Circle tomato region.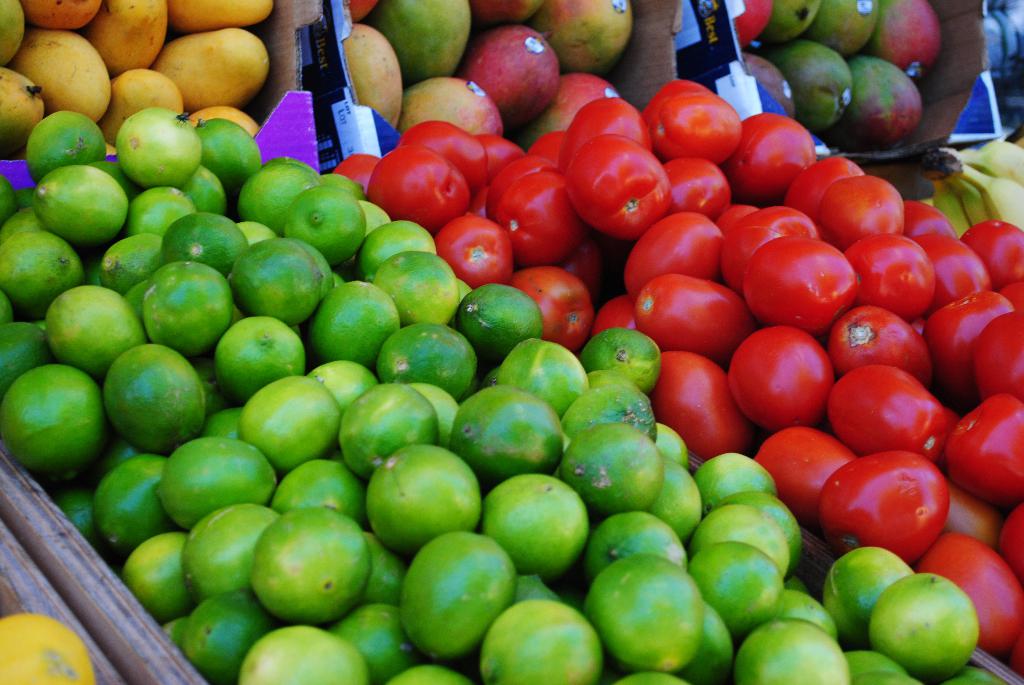
Region: Rect(781, 159, 863, 210).
